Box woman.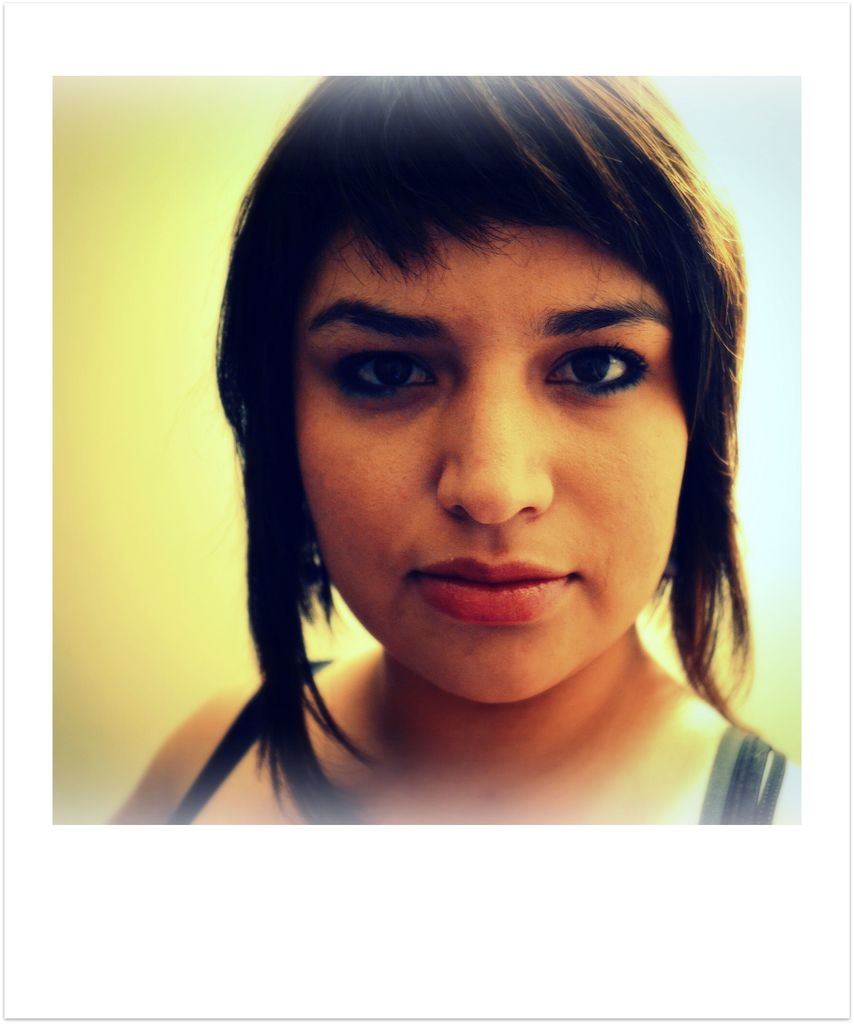
left=92, top=70, right=802, bottom=833.
